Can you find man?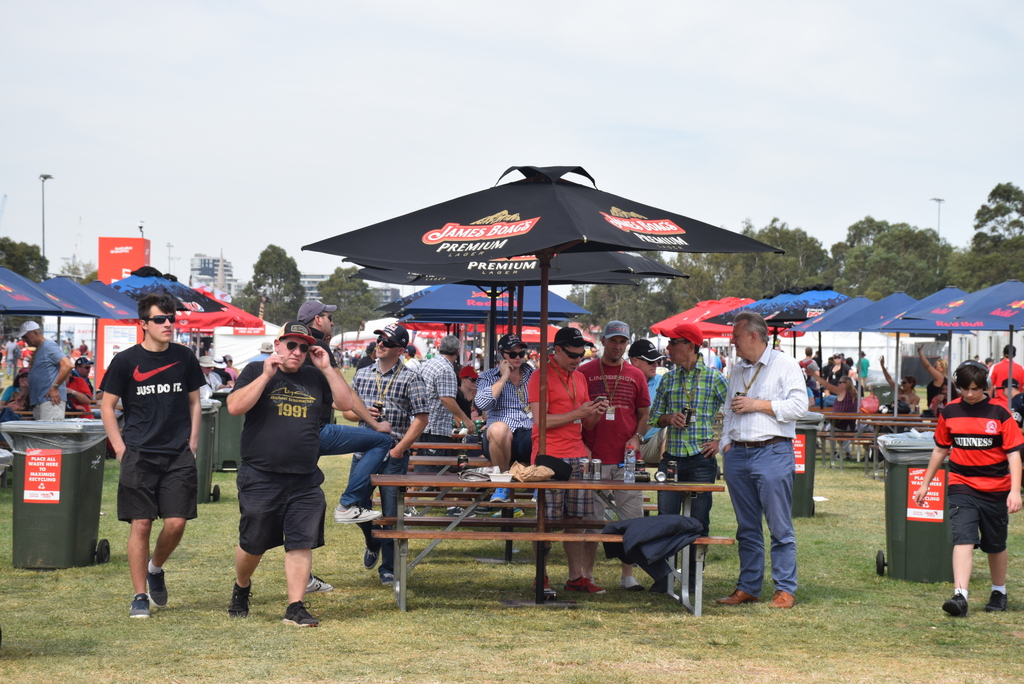
Yes, bounding box: [577, 319, 645, 589].
